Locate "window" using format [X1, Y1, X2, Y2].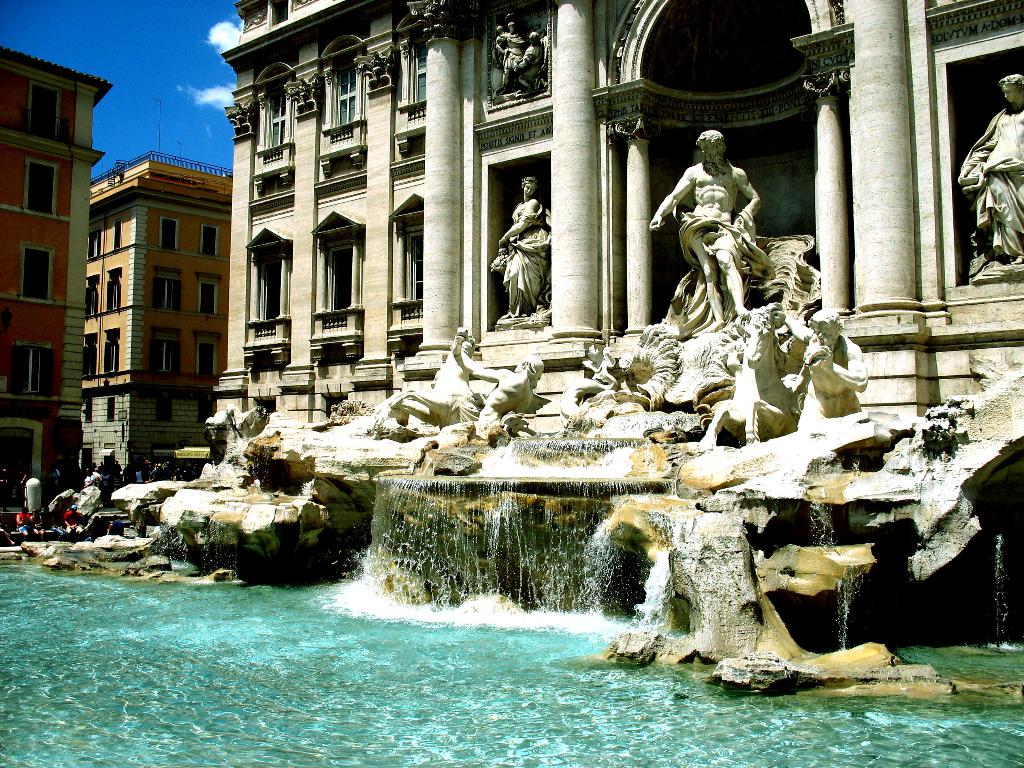
[264, 0, 297, 29].
